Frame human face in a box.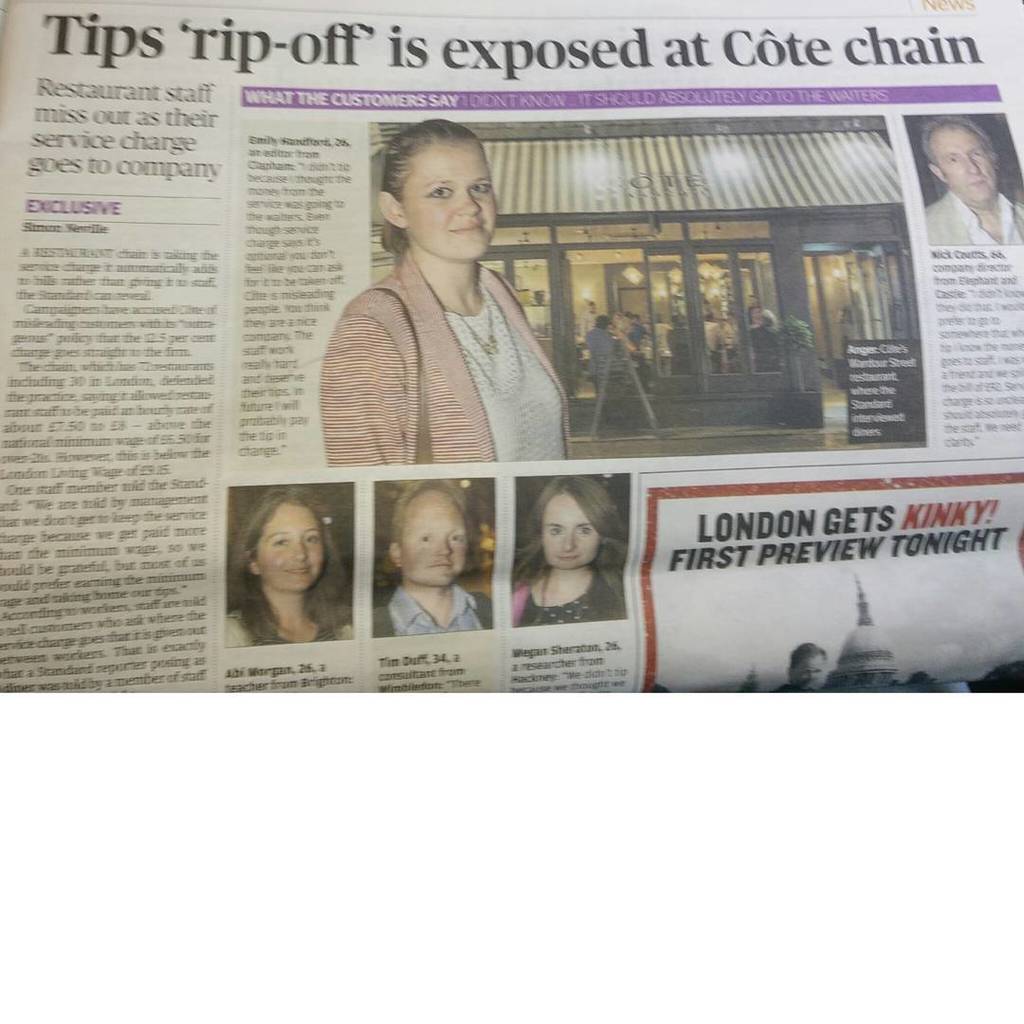
region(251, 504, 323, 593).
